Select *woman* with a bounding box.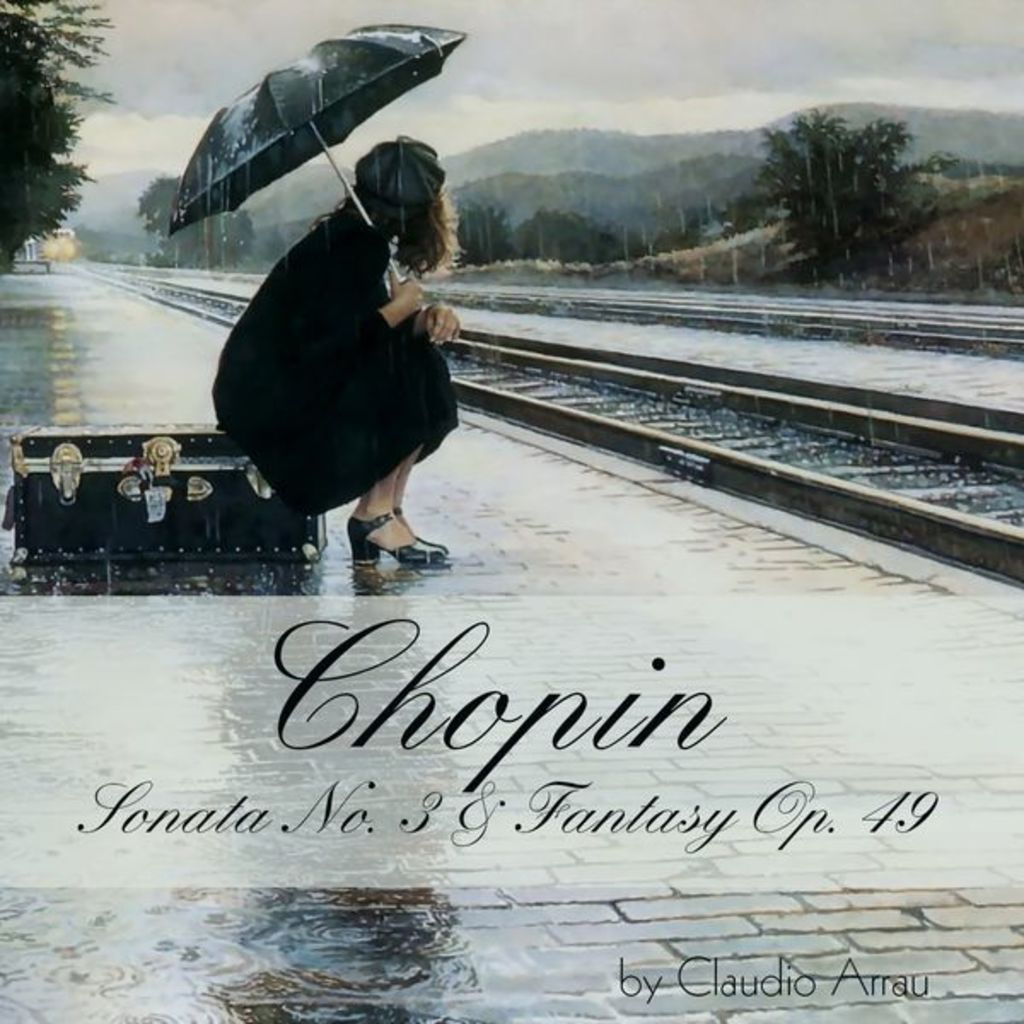
Rect(177, 106, 471, 584).
